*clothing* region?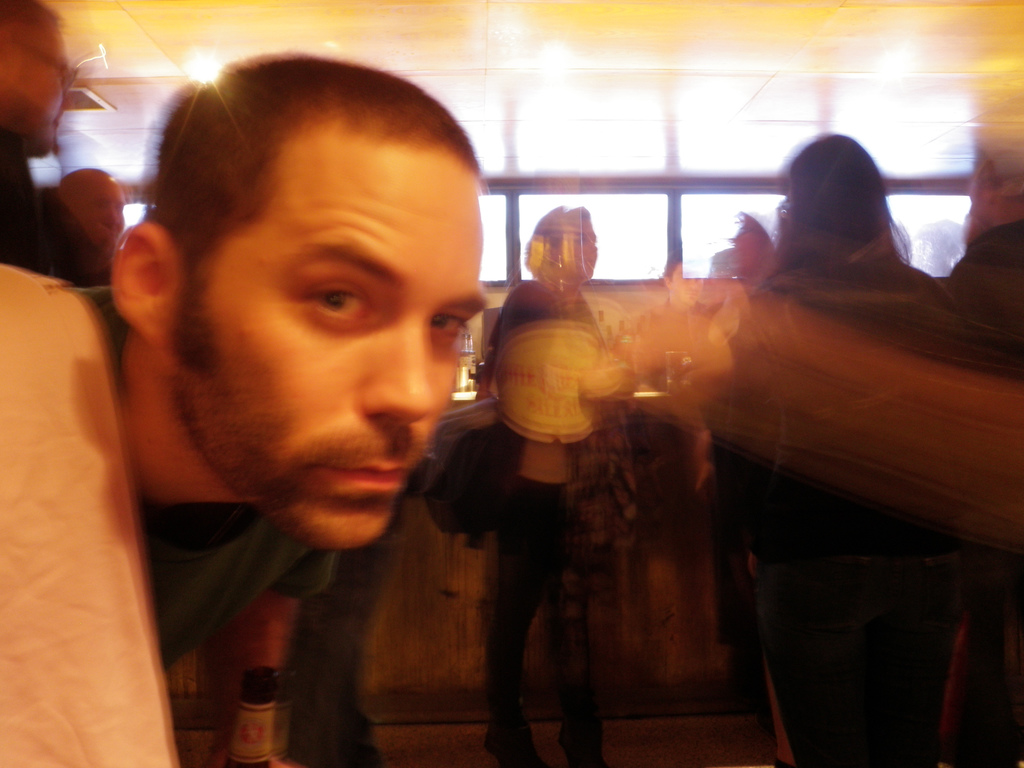
locate(702, 230, 984, 767)
